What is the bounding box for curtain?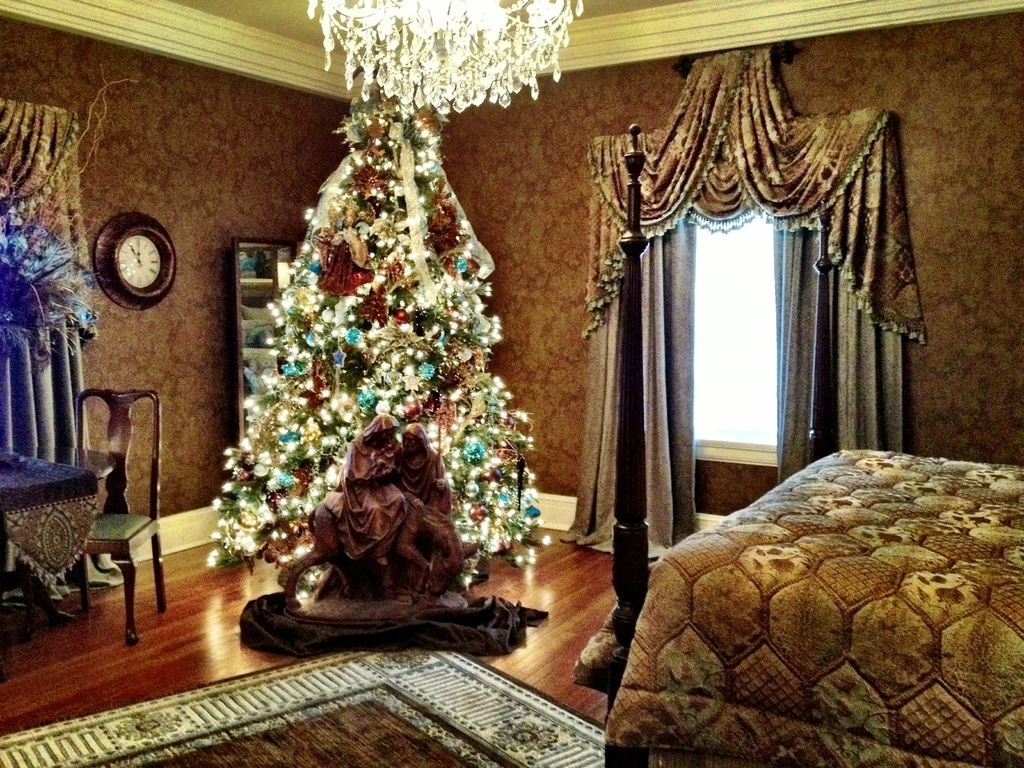
bbox=[587, 85, 919, 536].
